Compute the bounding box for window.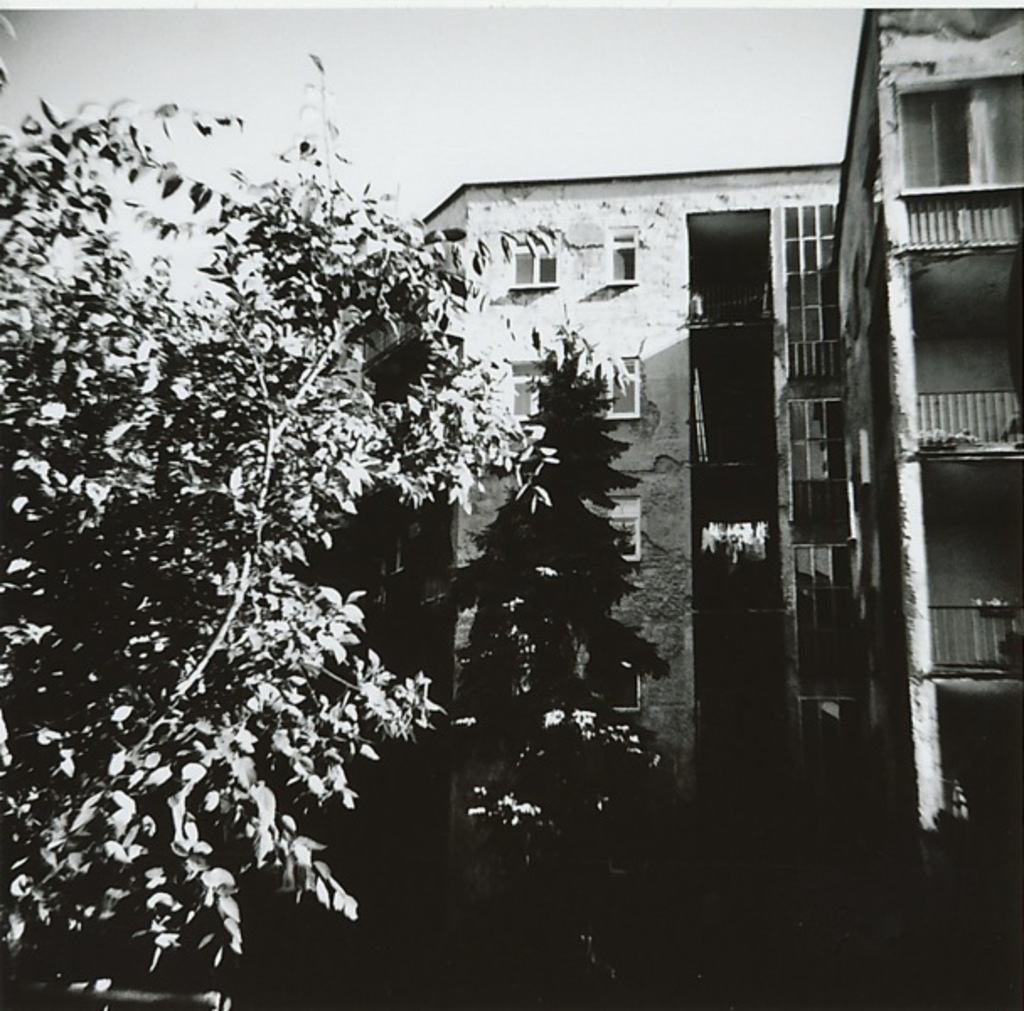
pyautogui.locateOnScreen(606, 659, 642, 716).
